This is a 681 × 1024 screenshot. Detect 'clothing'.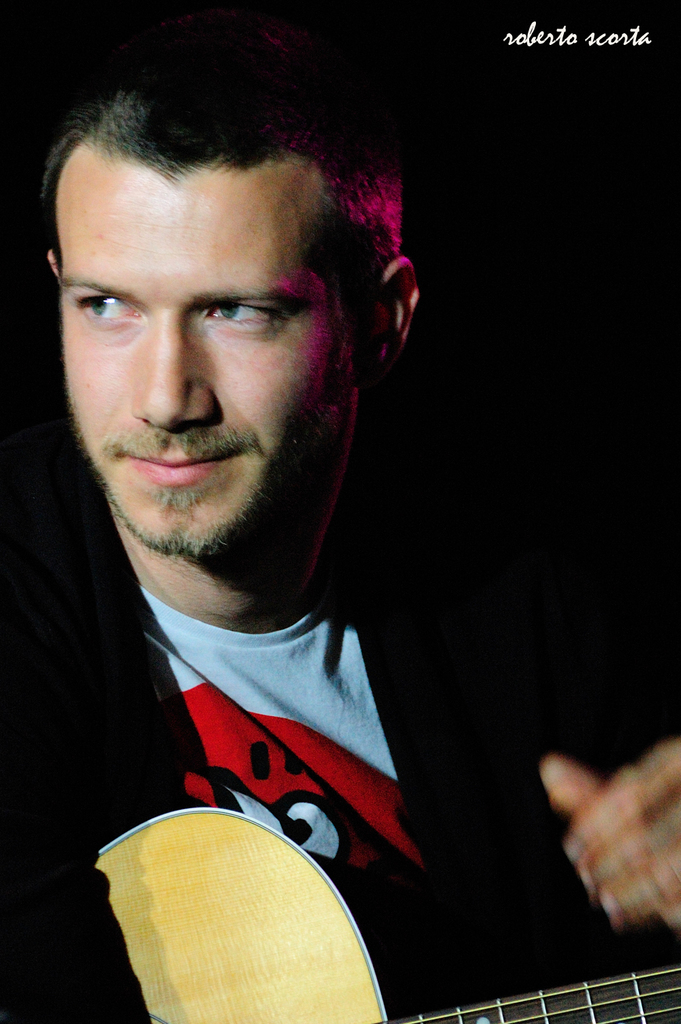
left=45, top=572, right=439, bottom=975.
